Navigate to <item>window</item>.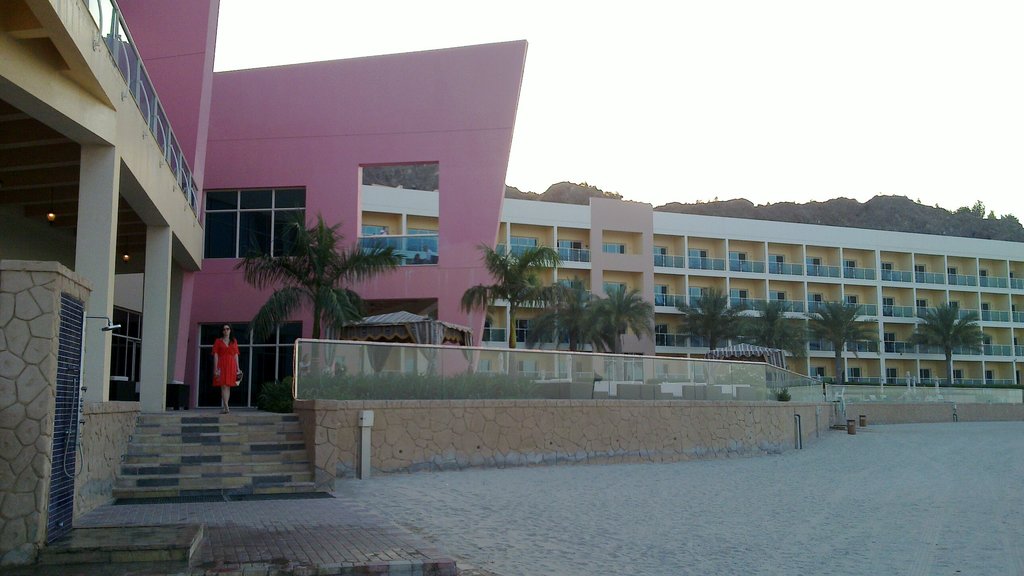
Navigation target: 650/282/681/295.
